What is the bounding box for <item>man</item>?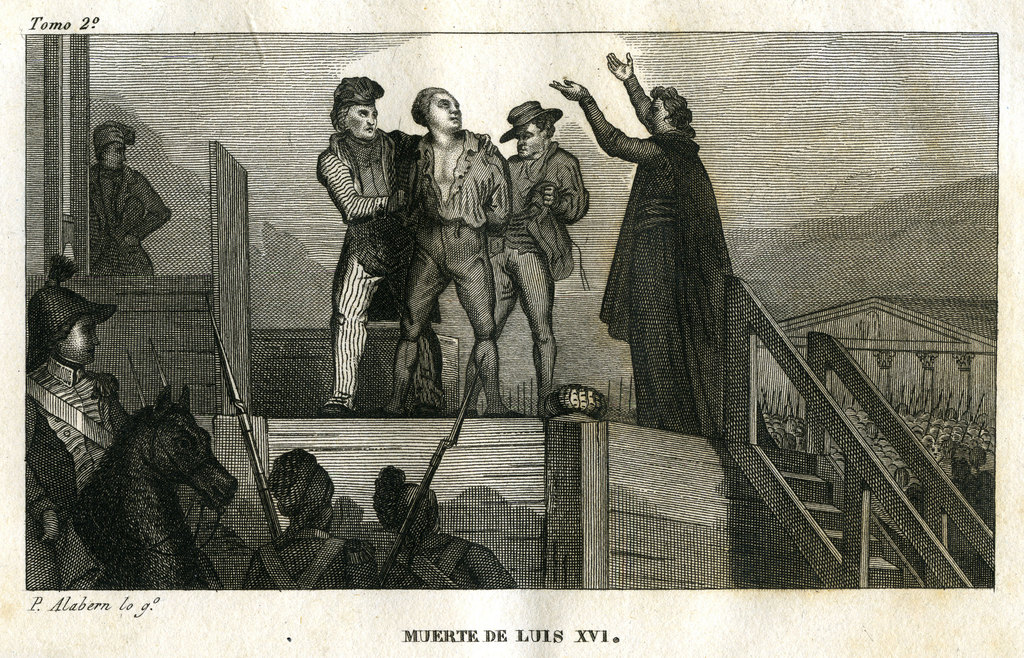
left=547, top=47, right=740, bottom=441.
